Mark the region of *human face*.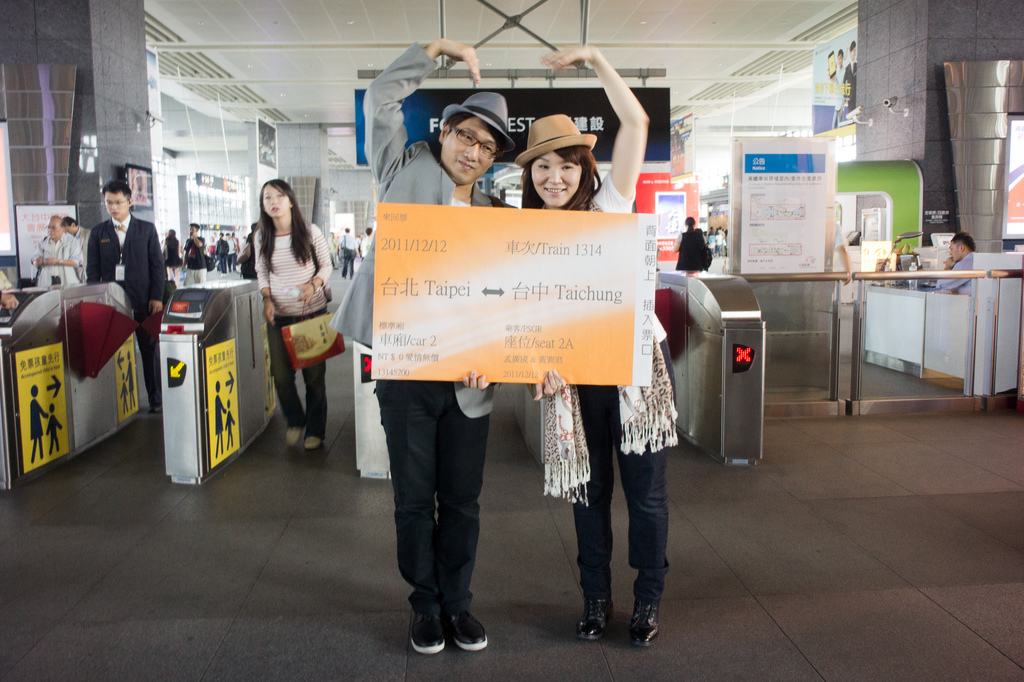
Region: [442, 115, 495, 187].
